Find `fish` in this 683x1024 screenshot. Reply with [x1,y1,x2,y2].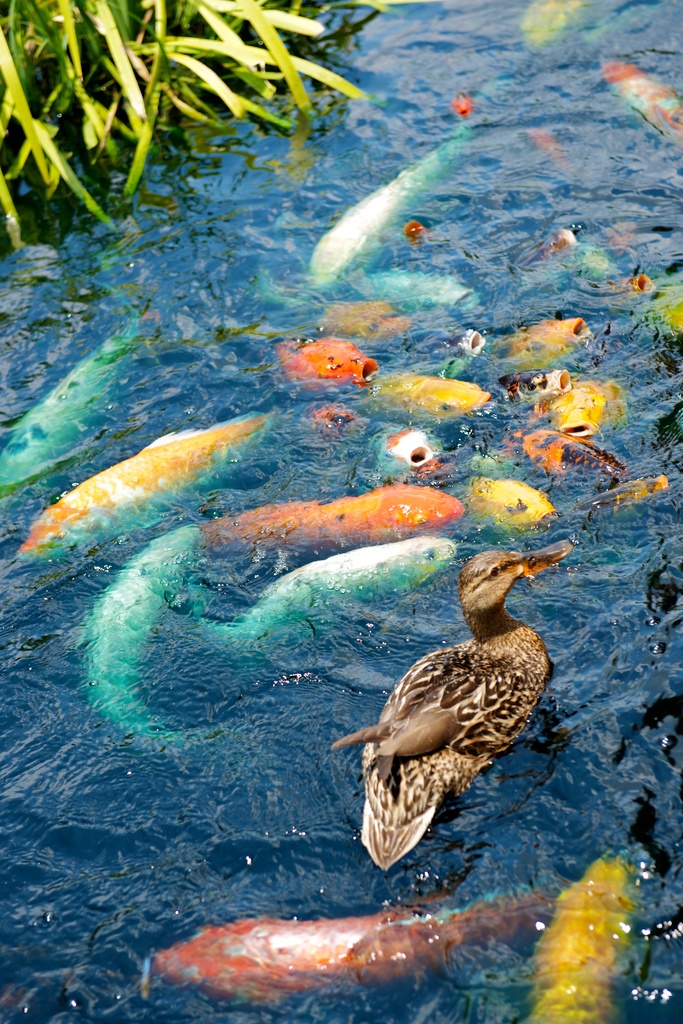
[369,363,484,426].
